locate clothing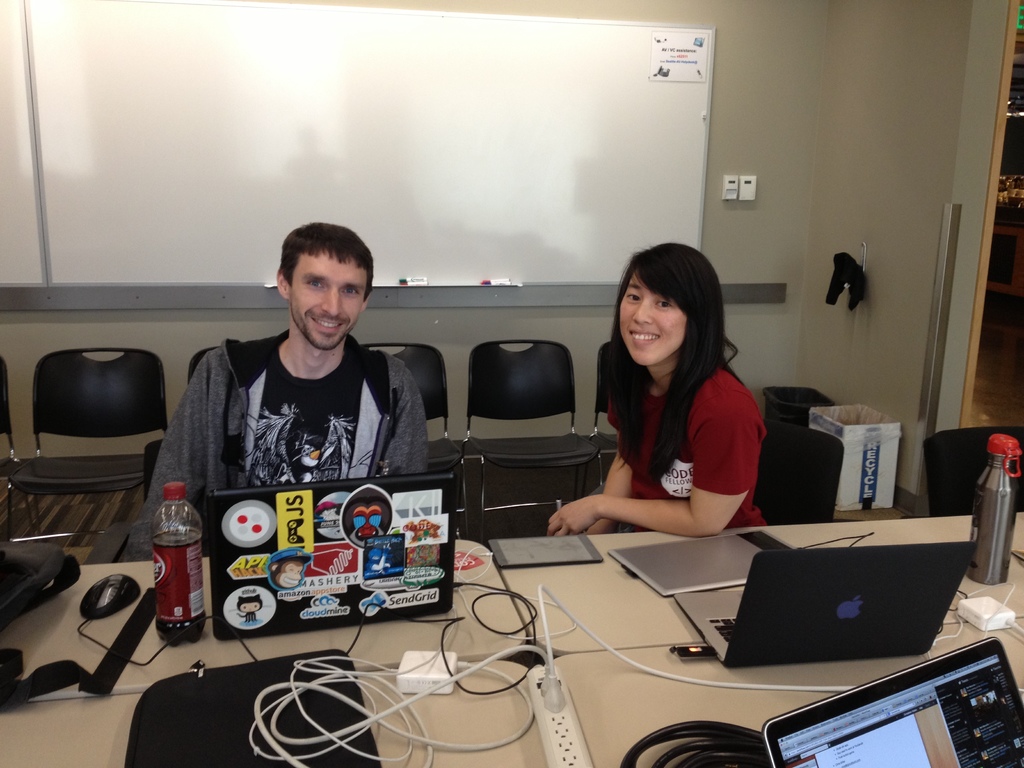
608:362:767:524
